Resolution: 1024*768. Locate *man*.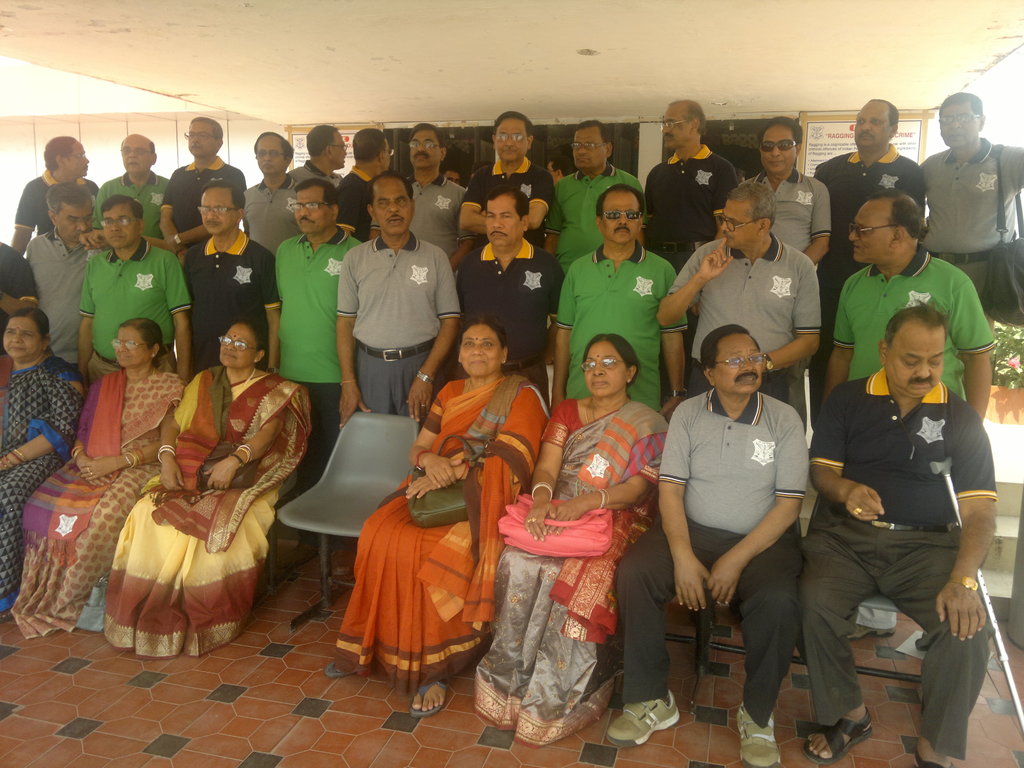
bbox(922, 93, 1023, 331).
